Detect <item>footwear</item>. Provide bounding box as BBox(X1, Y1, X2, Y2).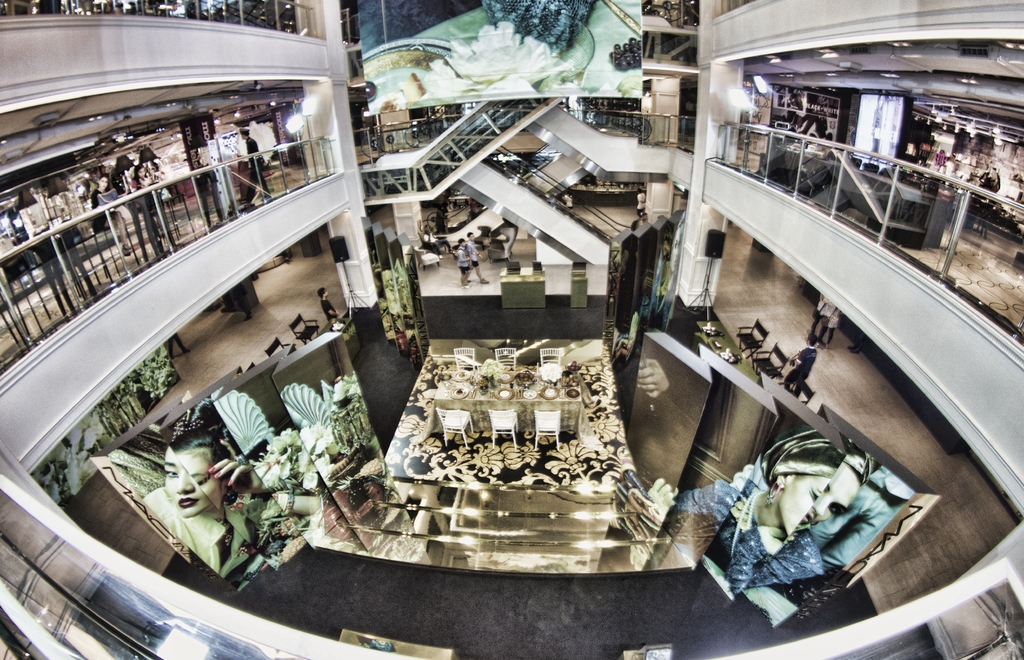
BBox(852, 351, 860, 354).
